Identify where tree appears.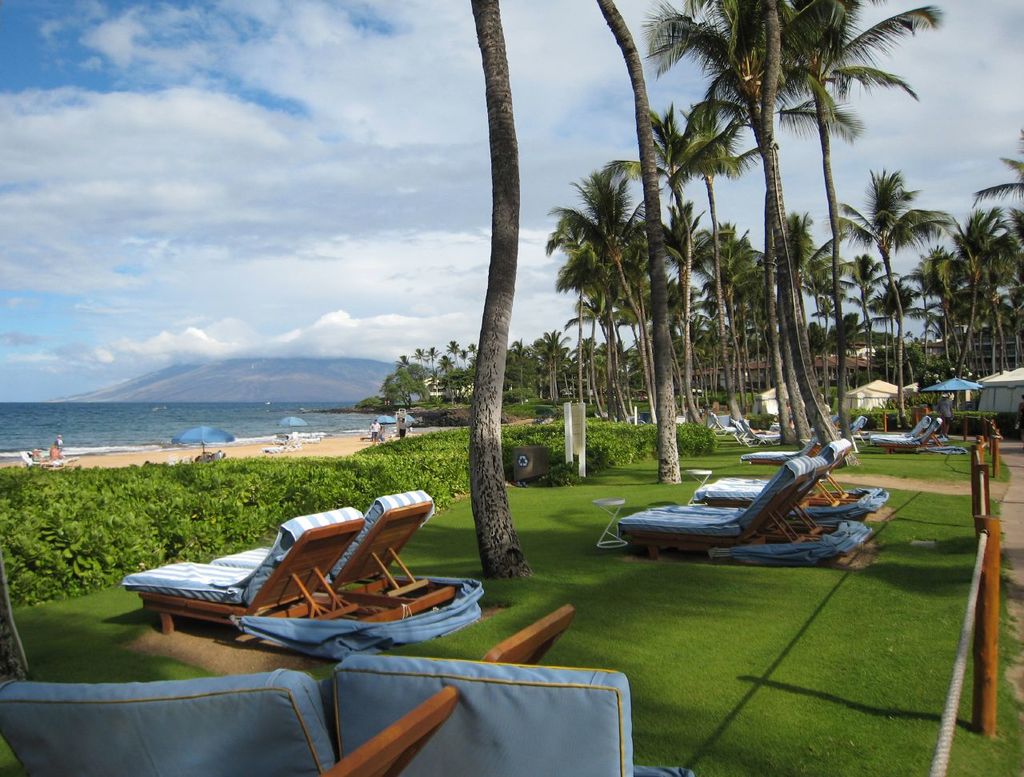
Appears at region(595, 0, 687, 486).
